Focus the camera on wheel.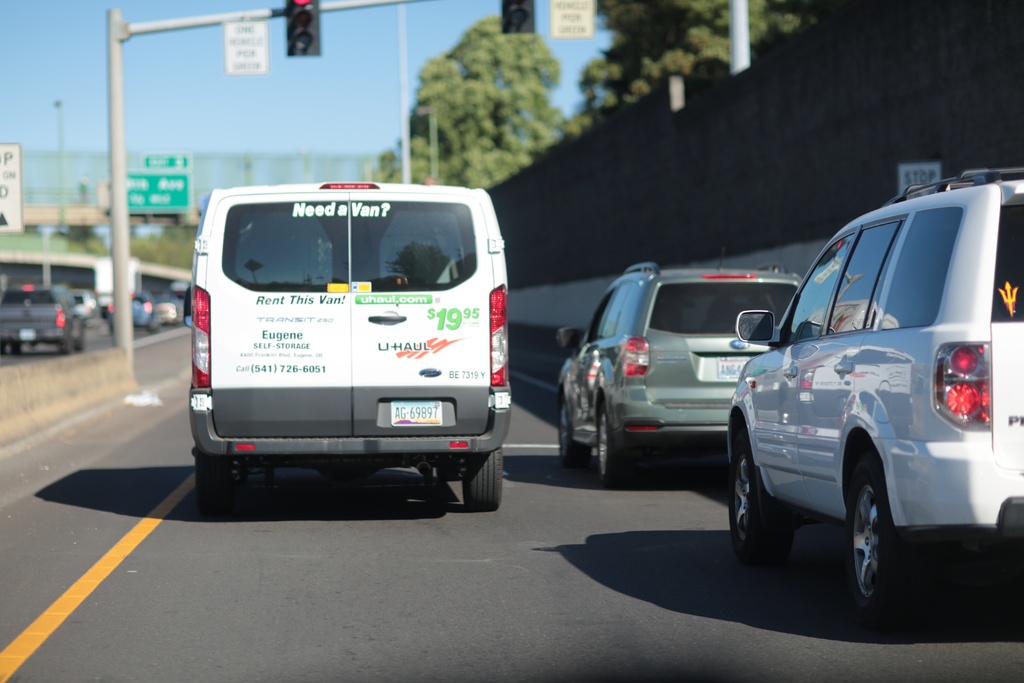
Focus region: <region>194, 450, 239, 516</region>.
